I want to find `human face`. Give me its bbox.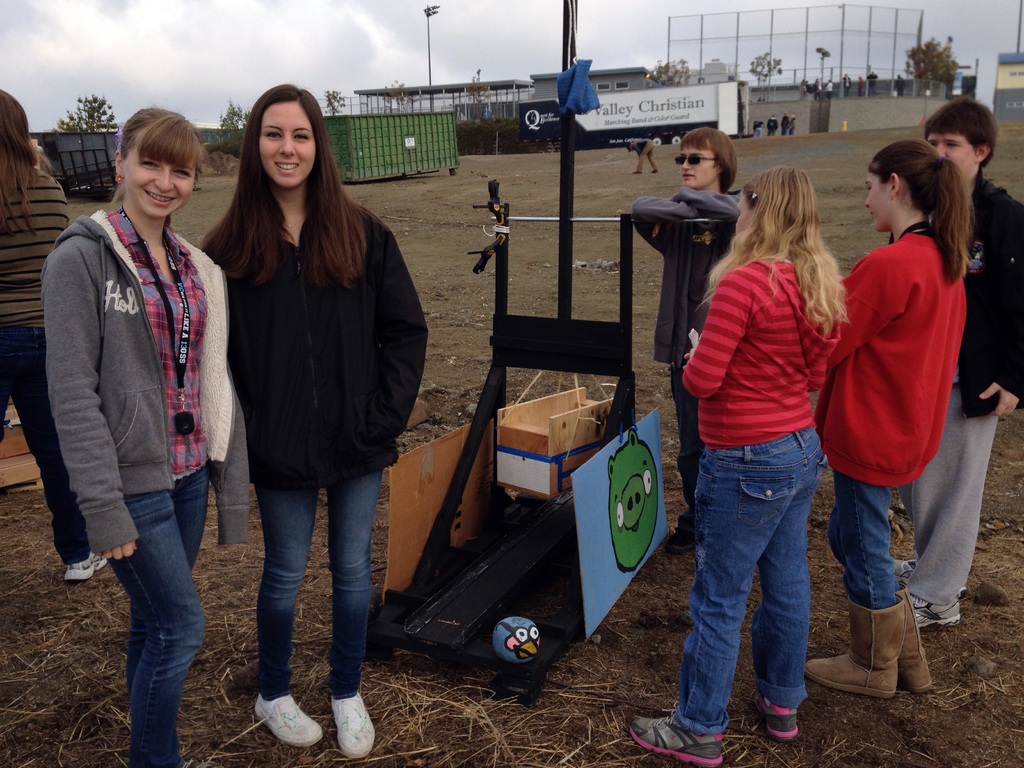
select_region(682, 148, 715, 189).
